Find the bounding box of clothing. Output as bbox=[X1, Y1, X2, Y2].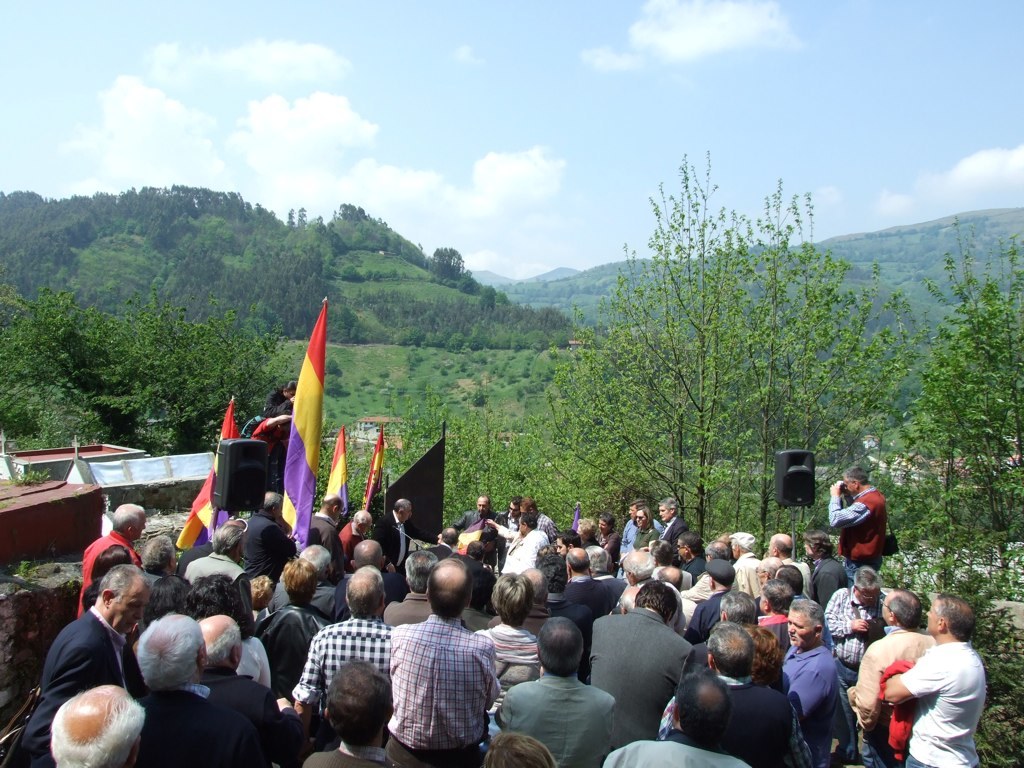
bbox=[474, 618, 535, 686].
